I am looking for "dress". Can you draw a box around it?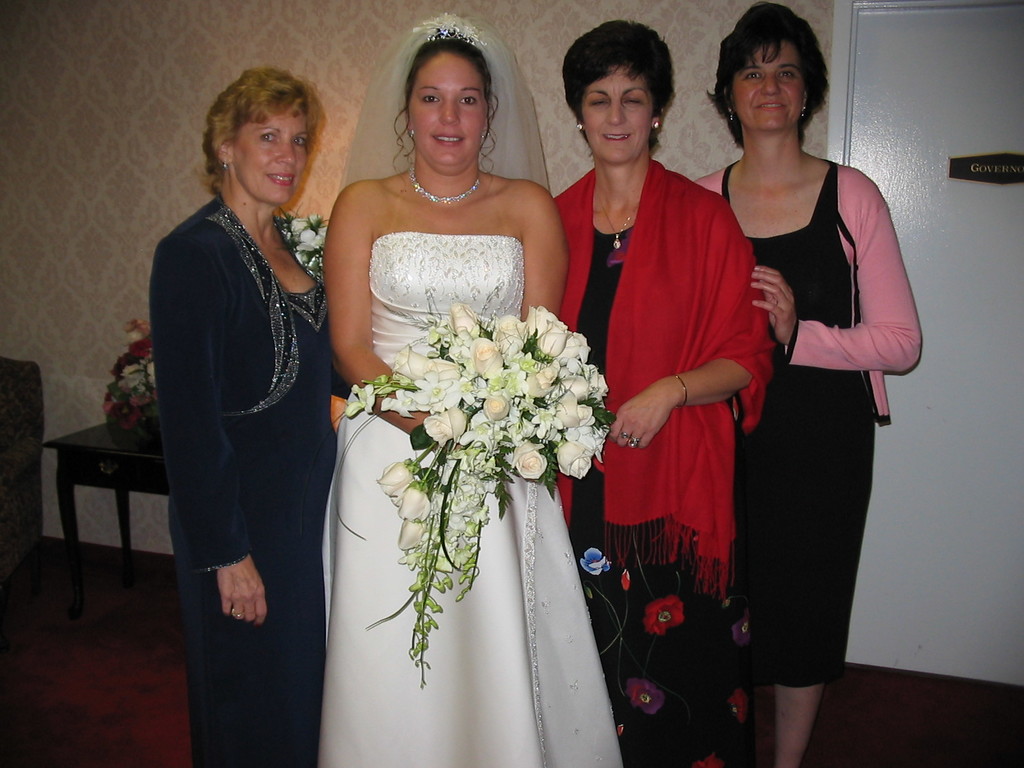
Sure, the bounding box is 728 163 880 688.
